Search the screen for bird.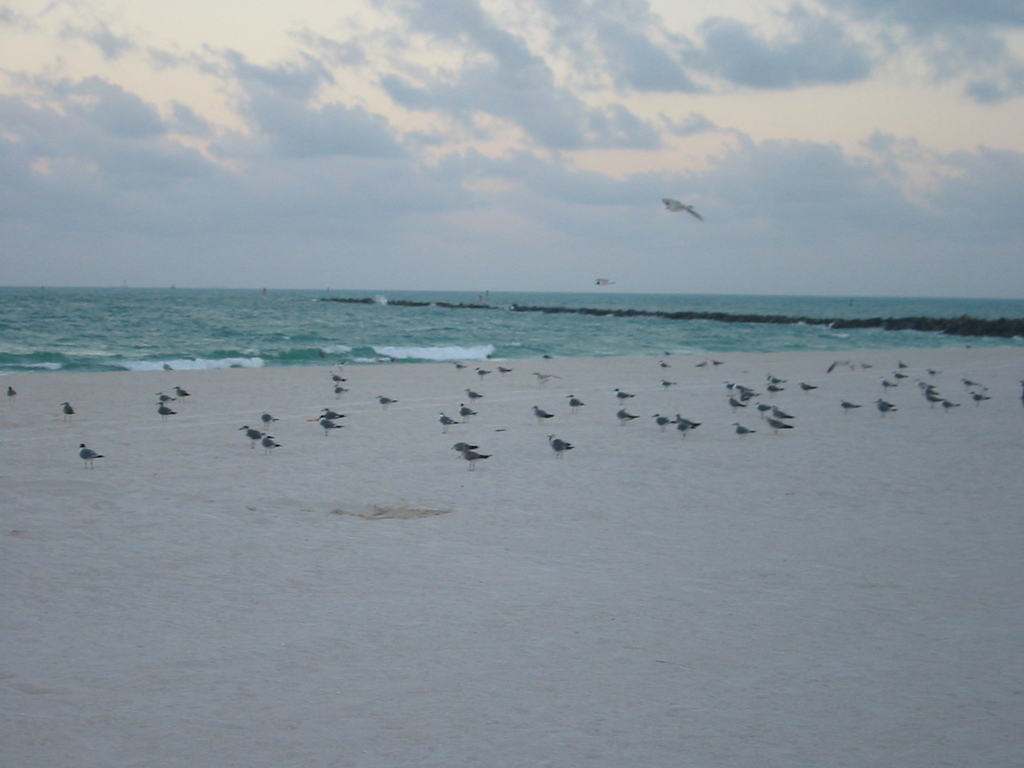
Found at Rect(652, 191, 710, 230).
